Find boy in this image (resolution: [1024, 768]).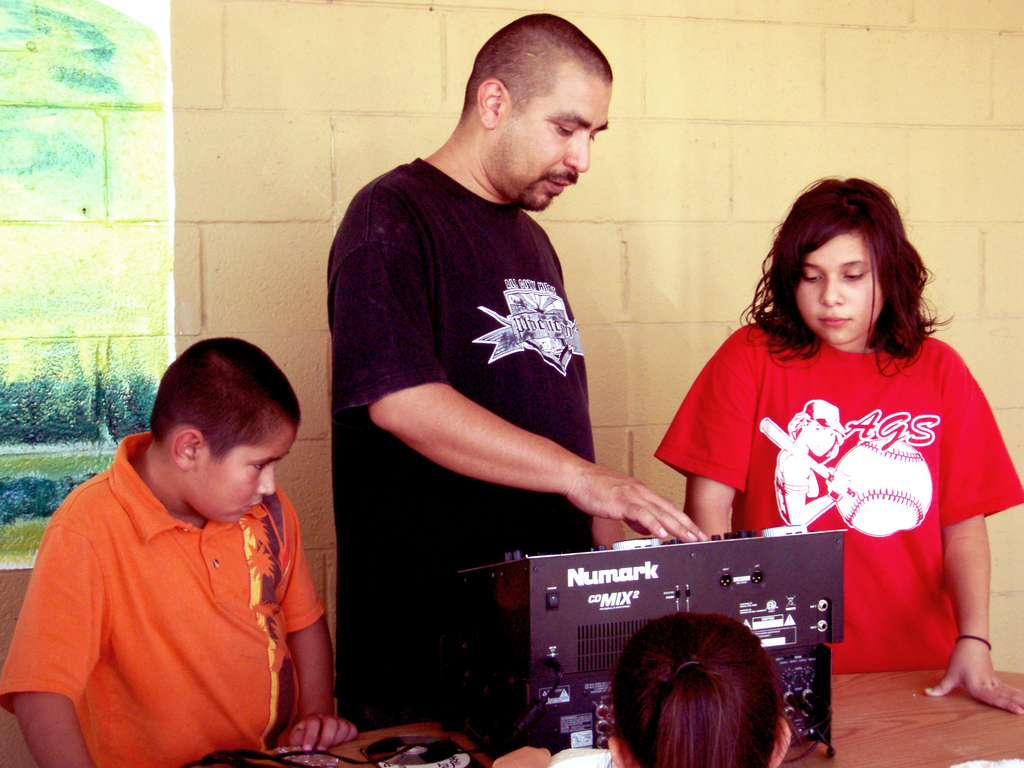
18 323 344 754.
